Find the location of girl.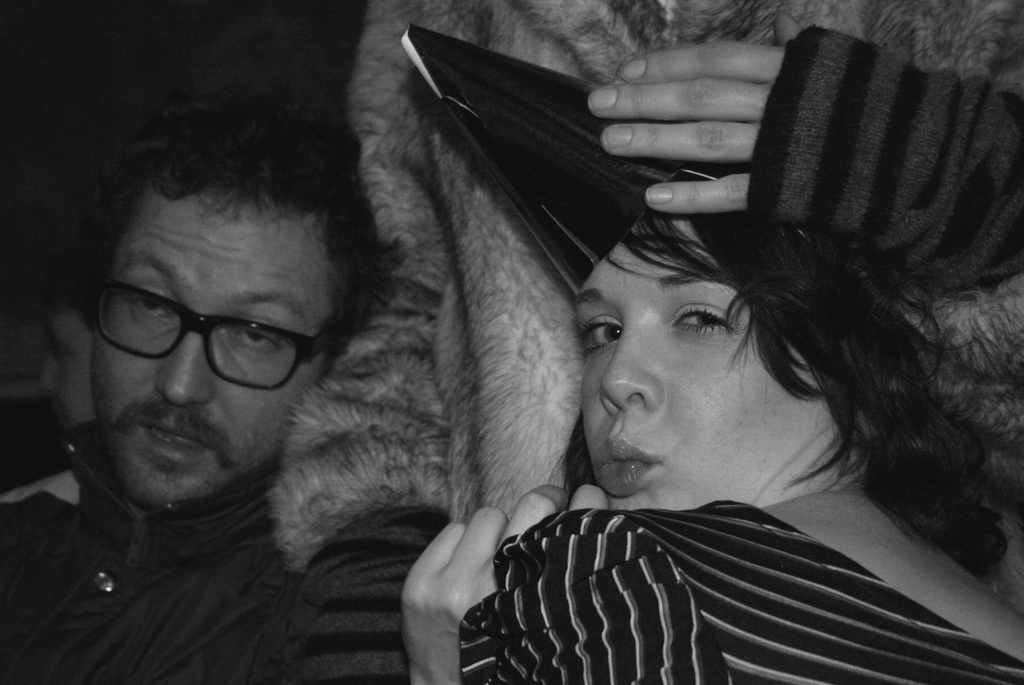
Location: (left=400, top=193, right=1023, bottom=684).
